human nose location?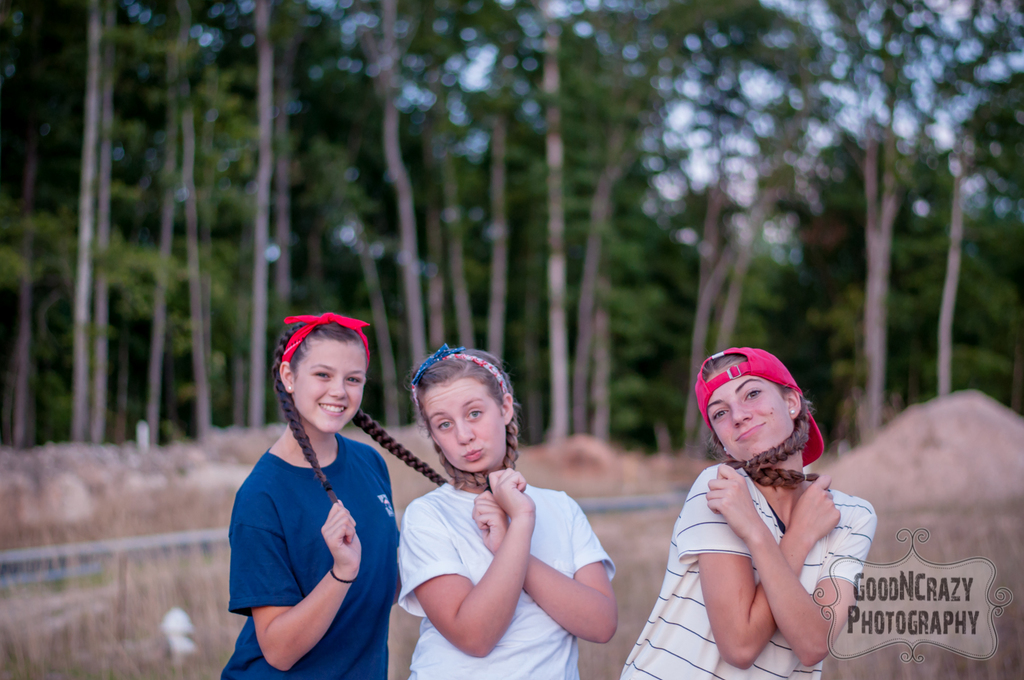
l=457, t=416, r=474, b=444
